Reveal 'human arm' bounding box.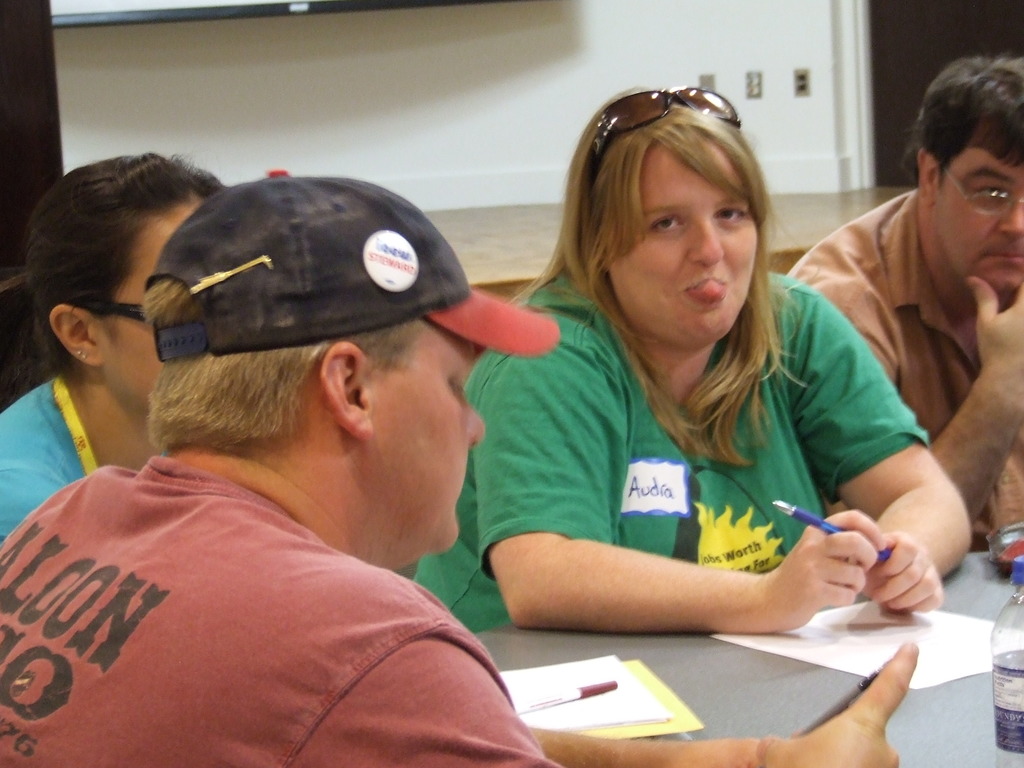
Revealed: rect(534, 645, 927, 767).
